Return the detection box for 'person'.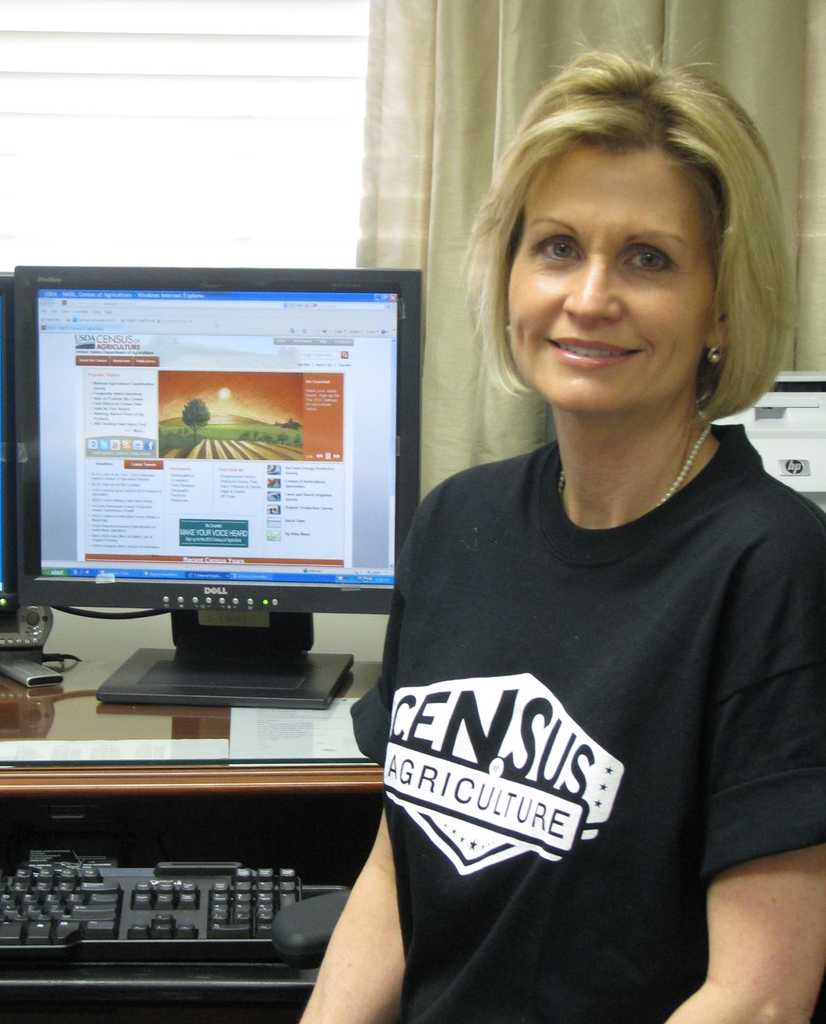
BBox(300, 48, 825, 1023).
